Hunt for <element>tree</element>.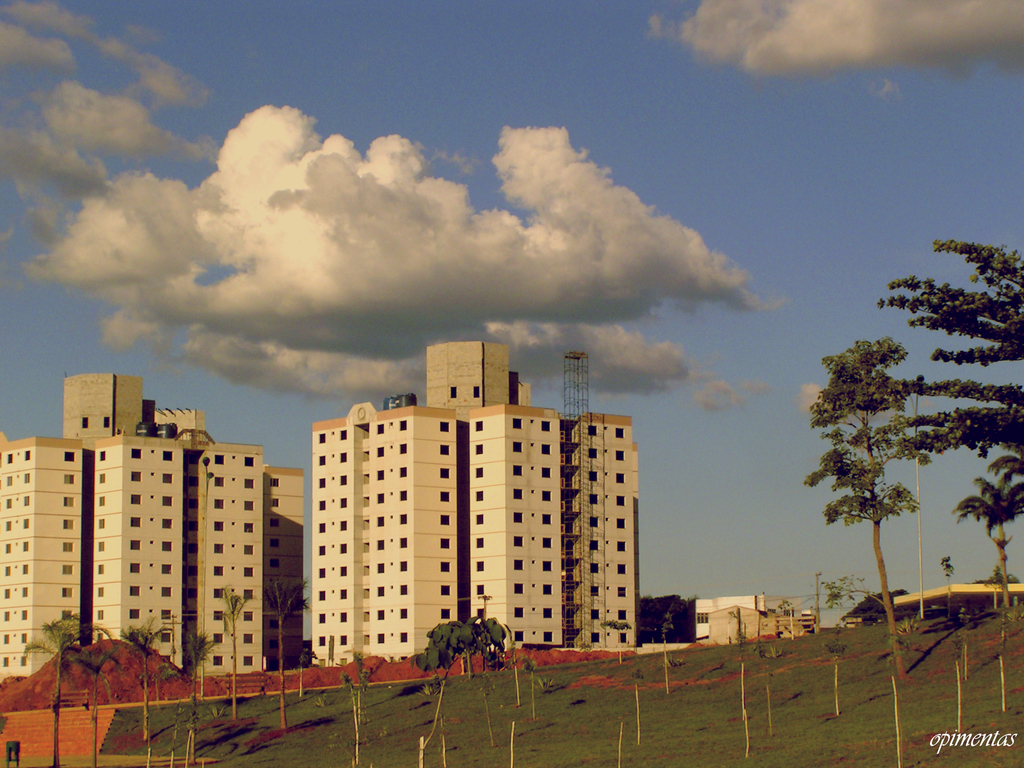
Hunted down at l=150, t=631, r=219, b=767.
